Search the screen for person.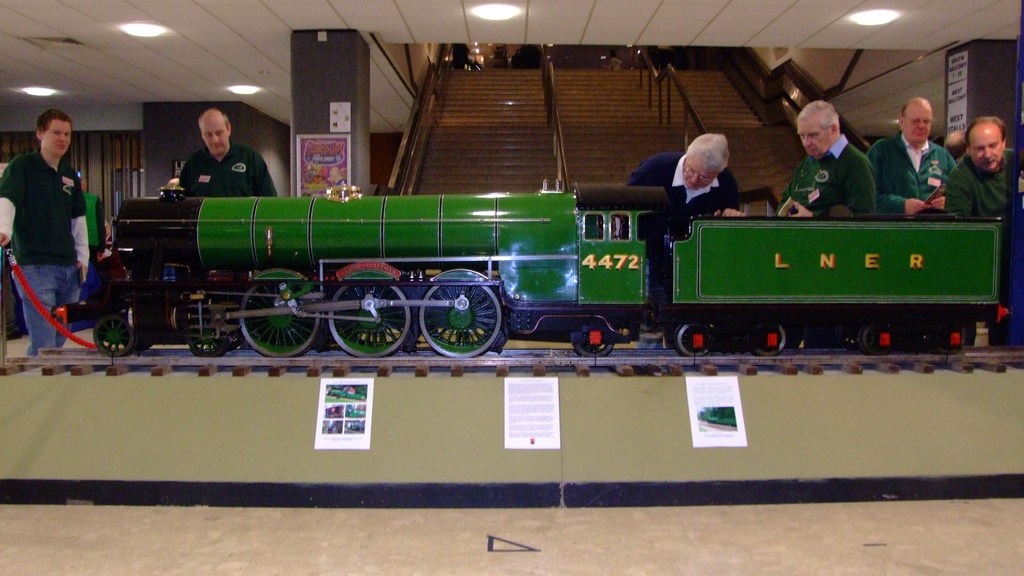
Found at {"left": 867, "top": 90, "right": 950, "bottom": 217}.
